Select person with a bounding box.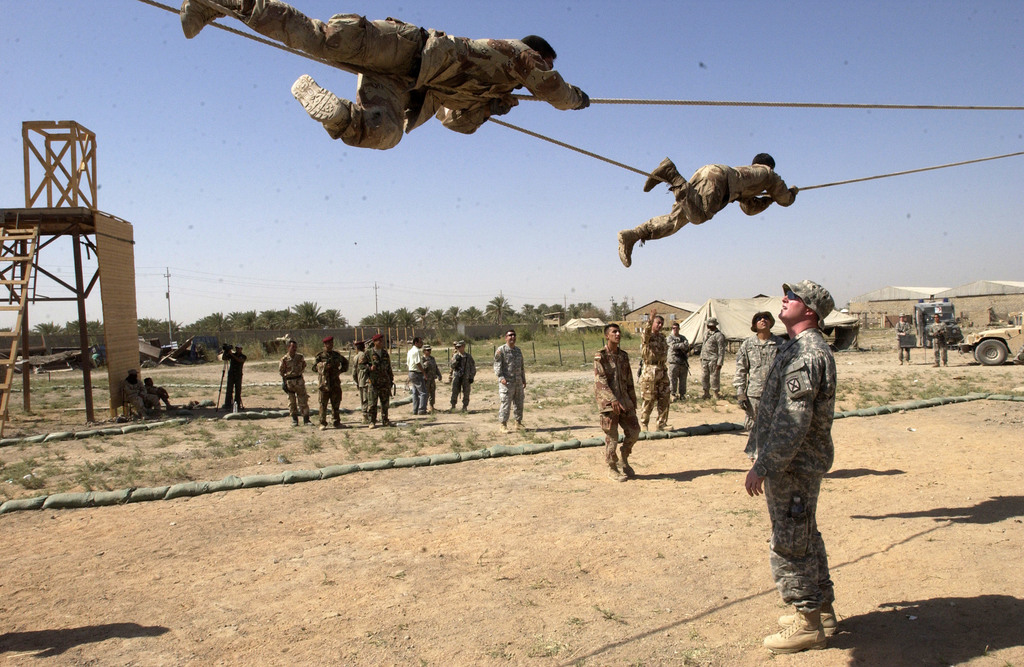
354, 331, 368, 386.
